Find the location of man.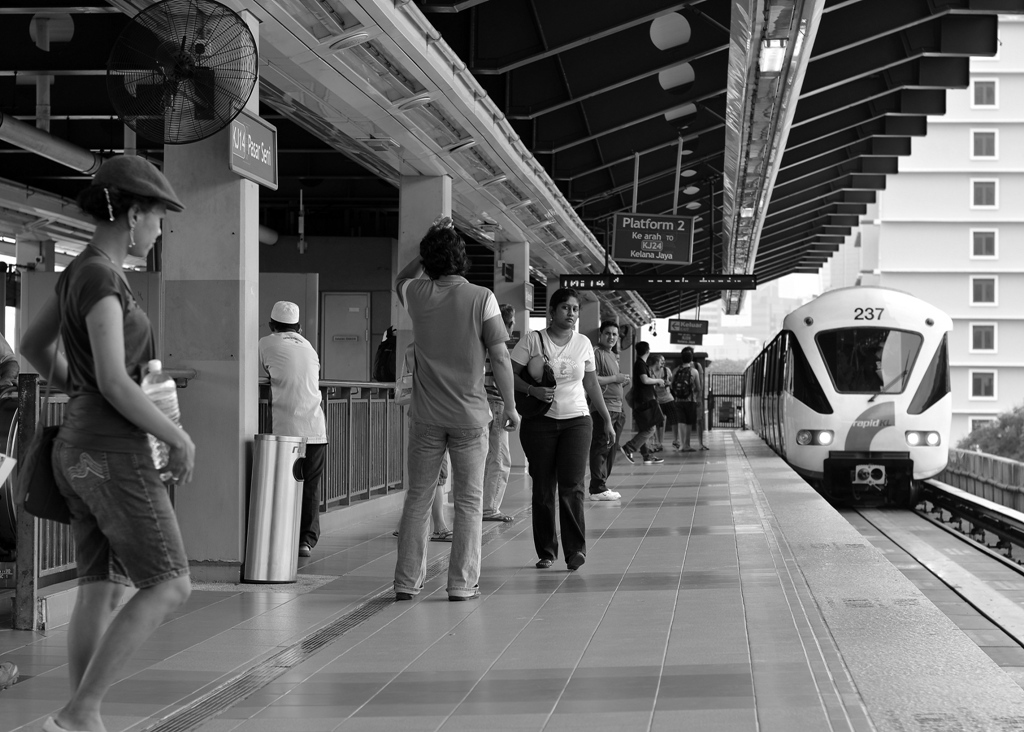
Location: 382:218:511:614.
